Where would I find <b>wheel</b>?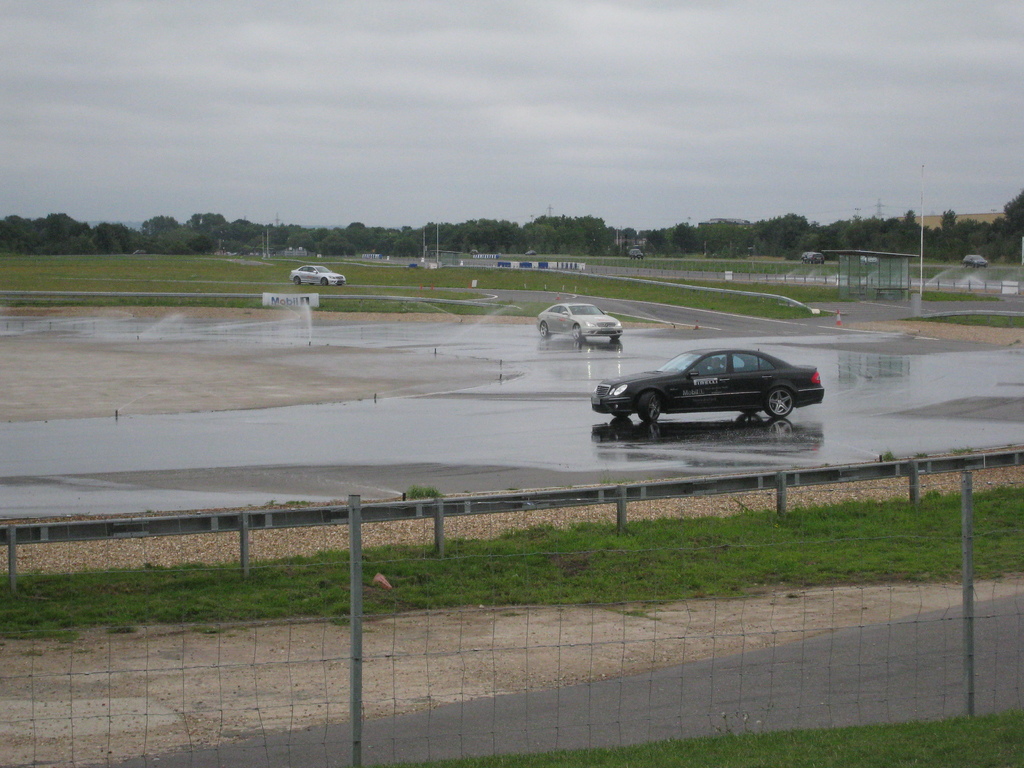
At (639,390,664,426).
